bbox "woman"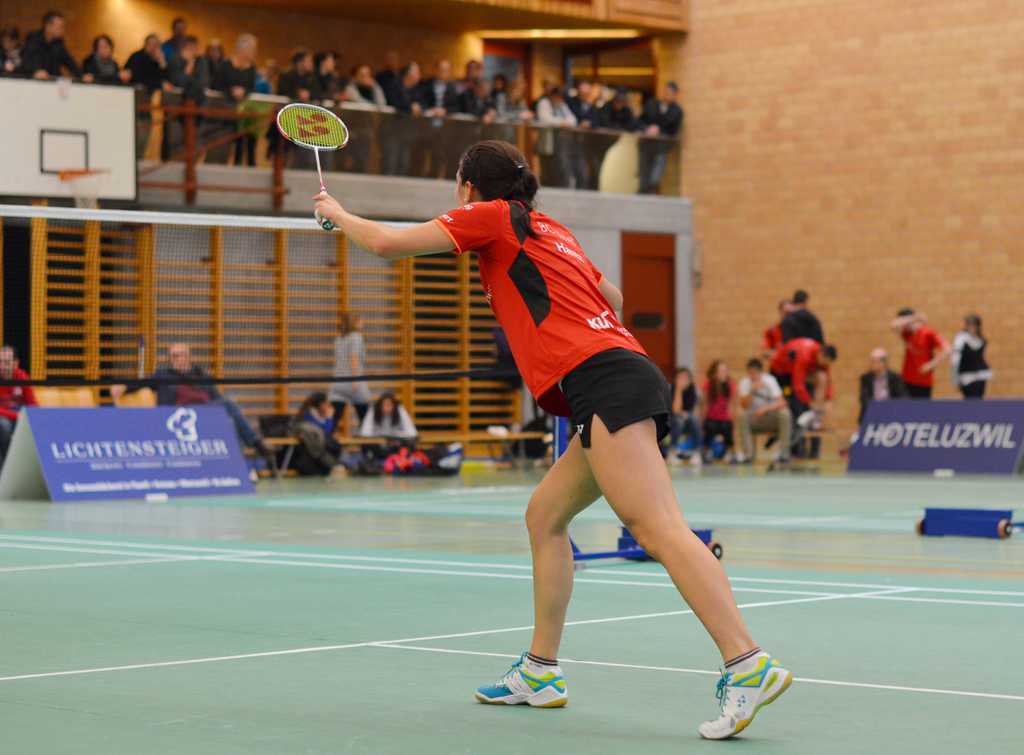
{"left": 234, "top": 55, "right": 284, "bottom": 176}
